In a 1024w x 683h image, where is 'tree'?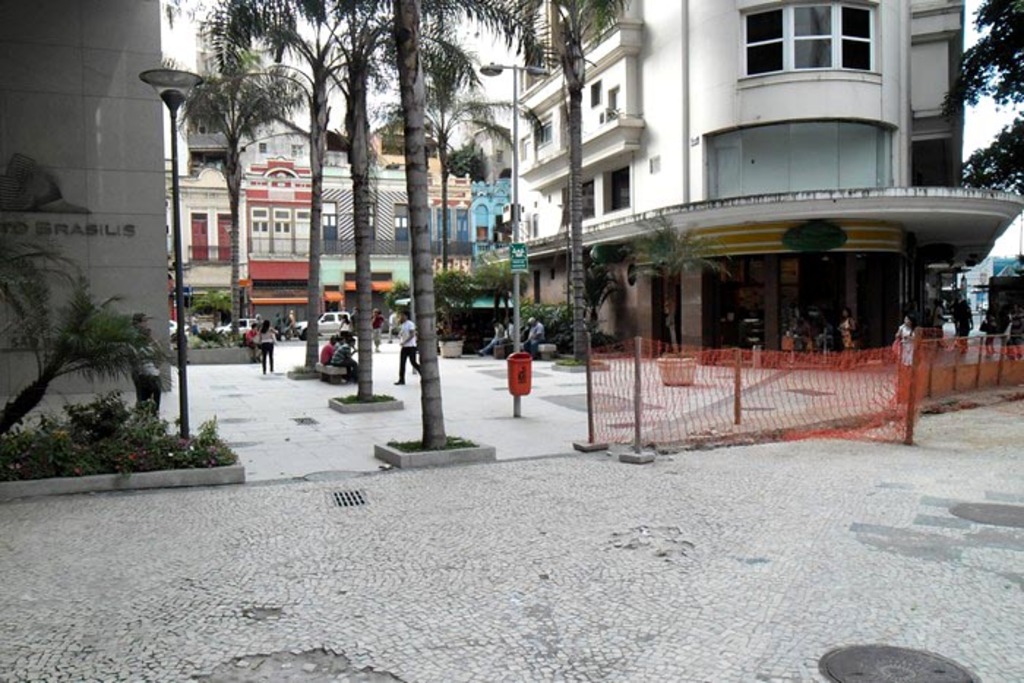
box=[0, 240, 176, 440].
